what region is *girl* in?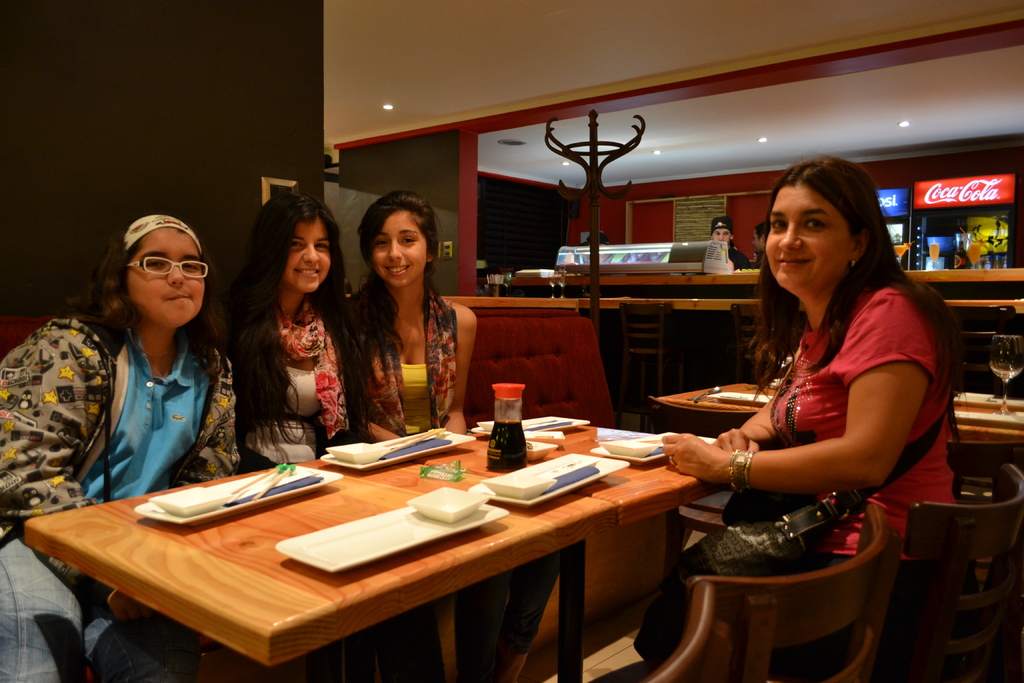
{"x1": 340, "y1": 193, "x2": 561, "y2": 682}.
